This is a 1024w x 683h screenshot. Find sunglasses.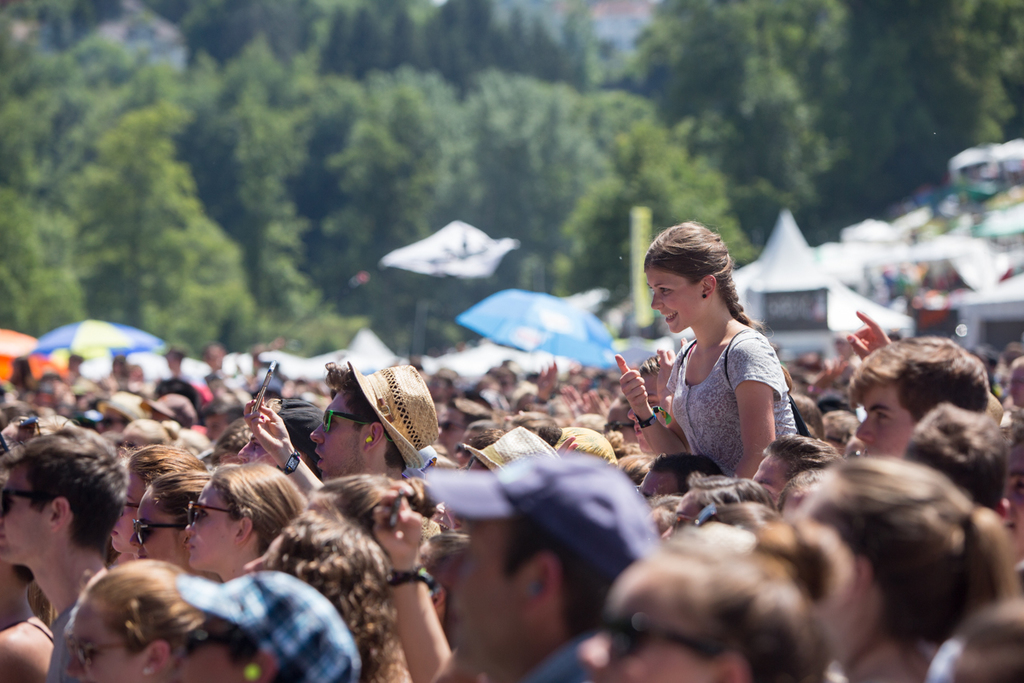
Bounding box: (318, 408, 375, 432).
